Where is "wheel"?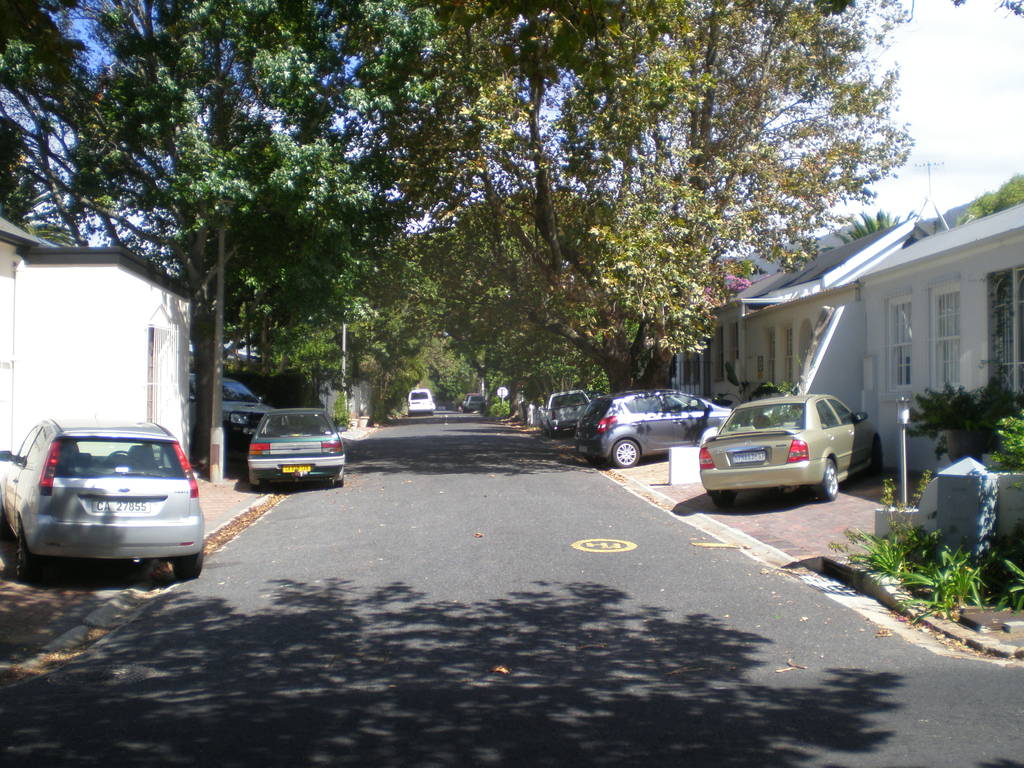
box(710, 488, 737, 510).
